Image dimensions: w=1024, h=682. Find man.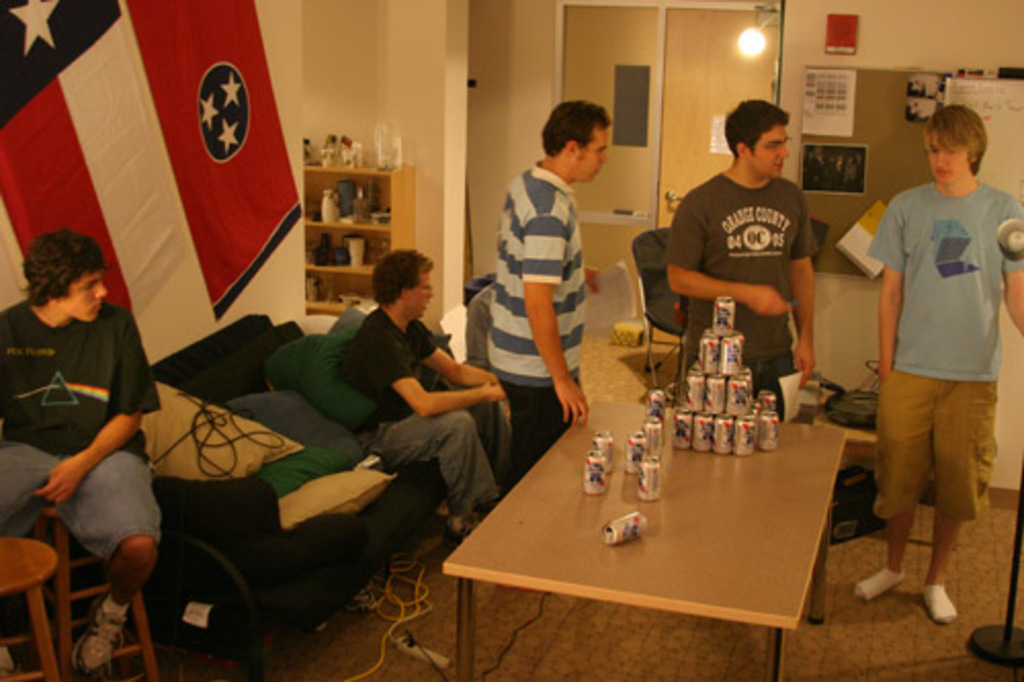
select_region(0, 229, 164, 672).
